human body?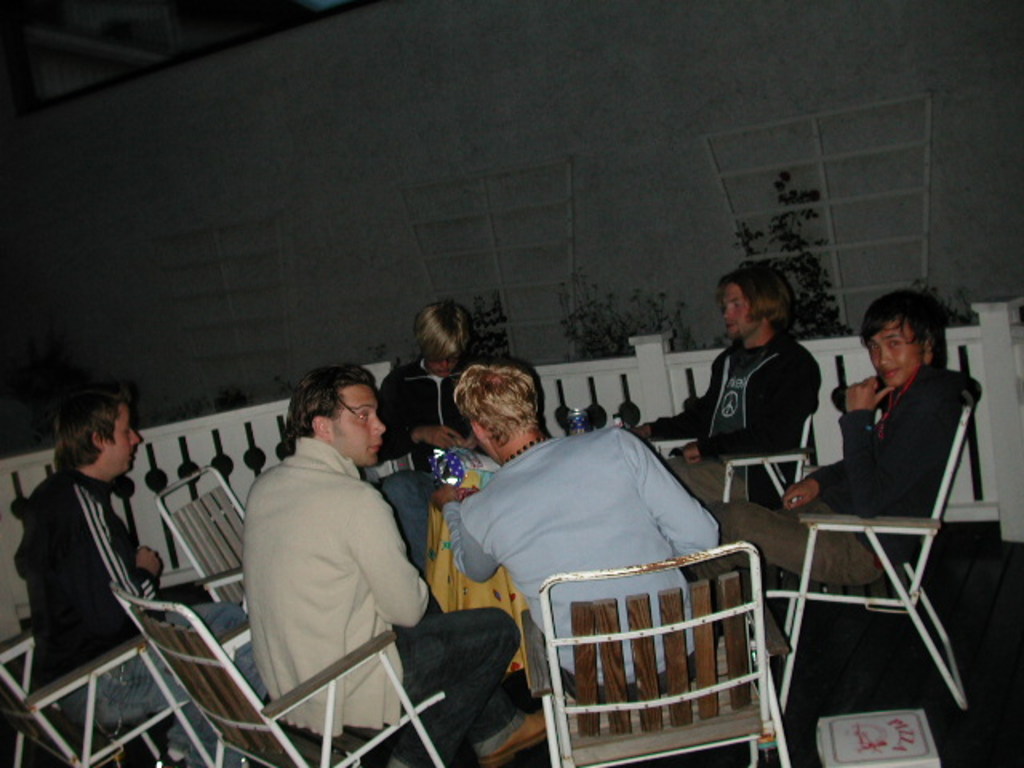
l=357, t=304, r=477, b=563
